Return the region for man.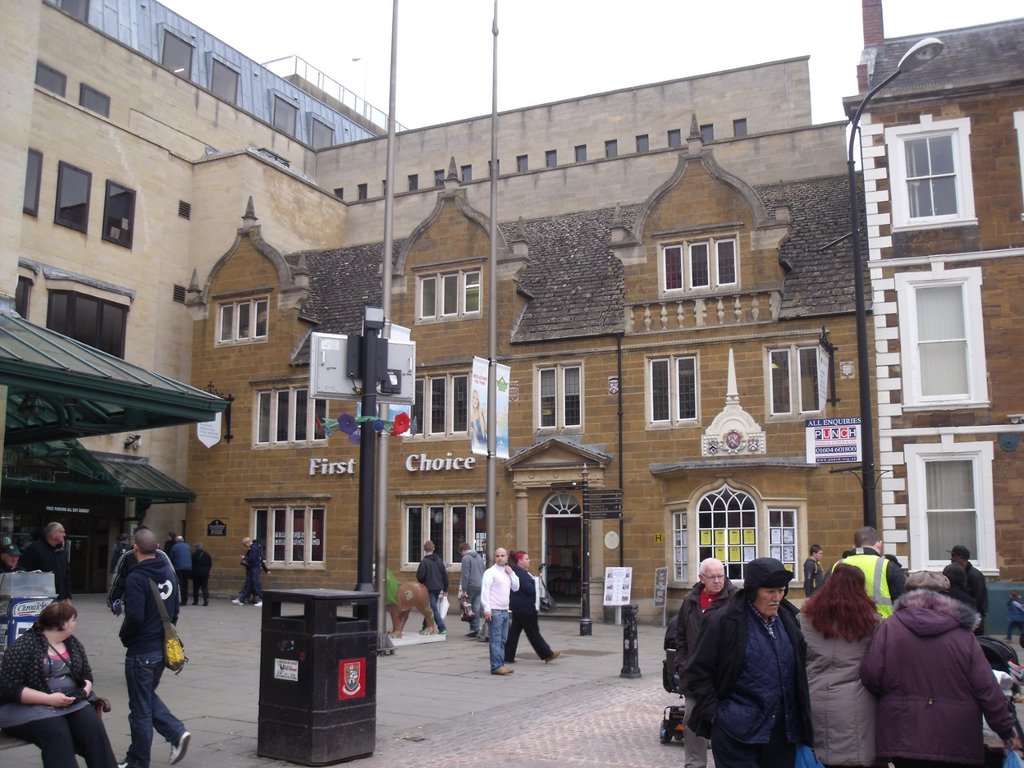
678, 553, 820, 767.
